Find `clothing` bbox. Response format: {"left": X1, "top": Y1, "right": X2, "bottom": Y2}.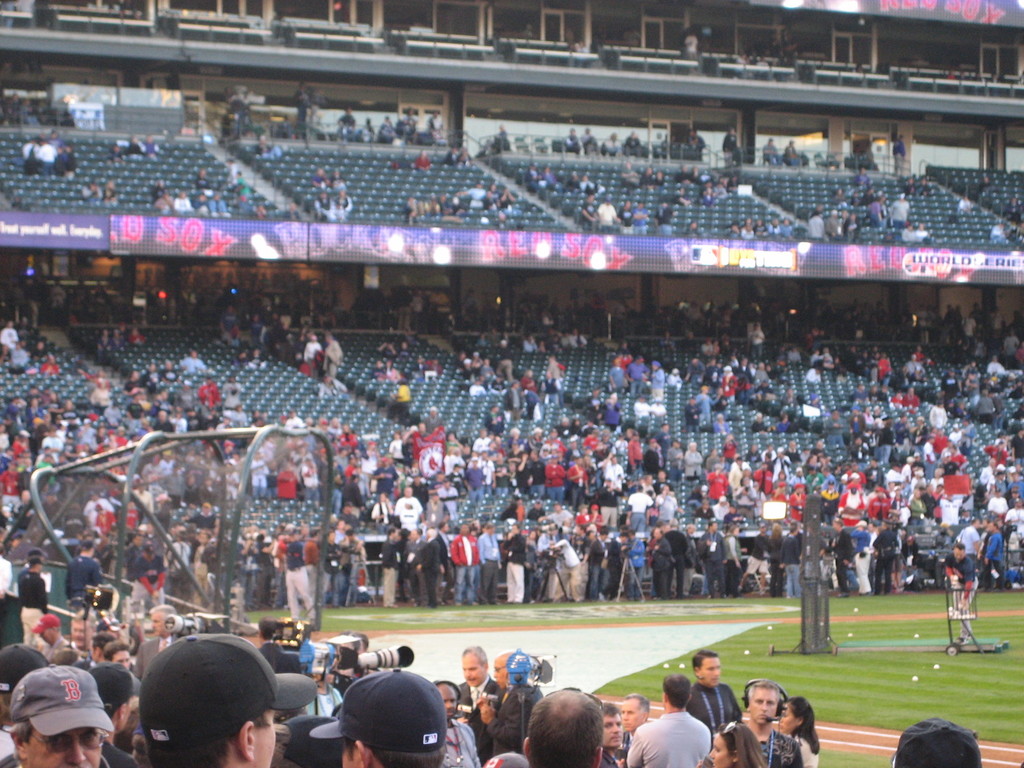
{"left": 982, "top": 467, "right": 1014, "bottom": 483}.
